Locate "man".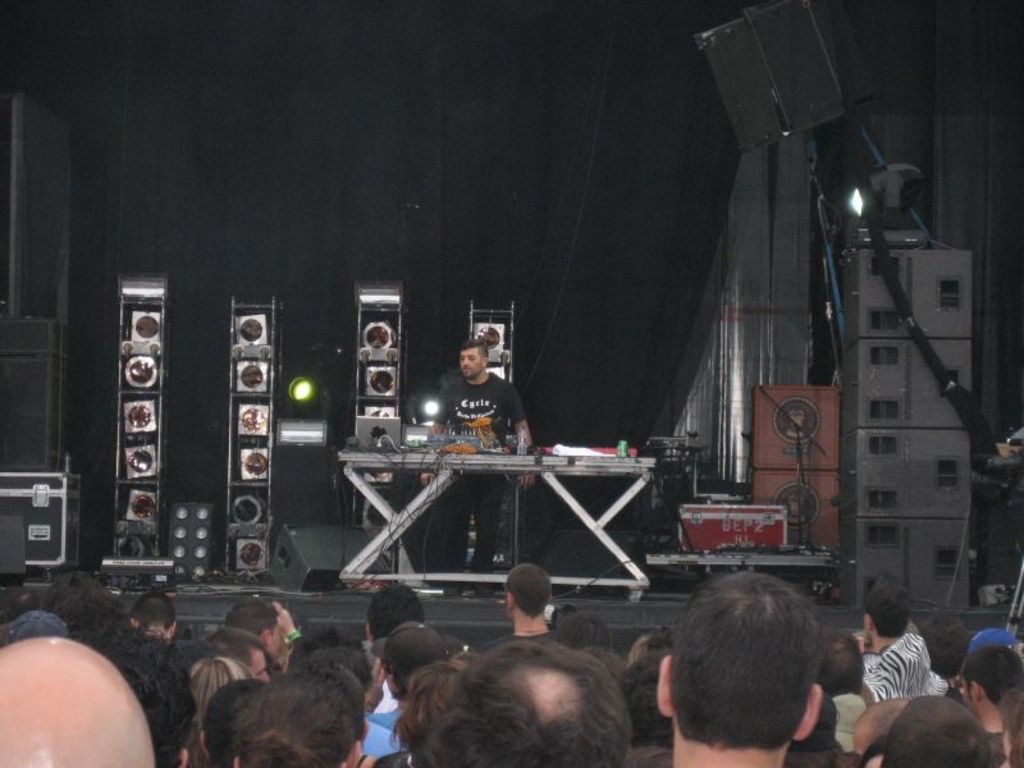
Bounding box: bbox=[806, 625, 874, 754].
